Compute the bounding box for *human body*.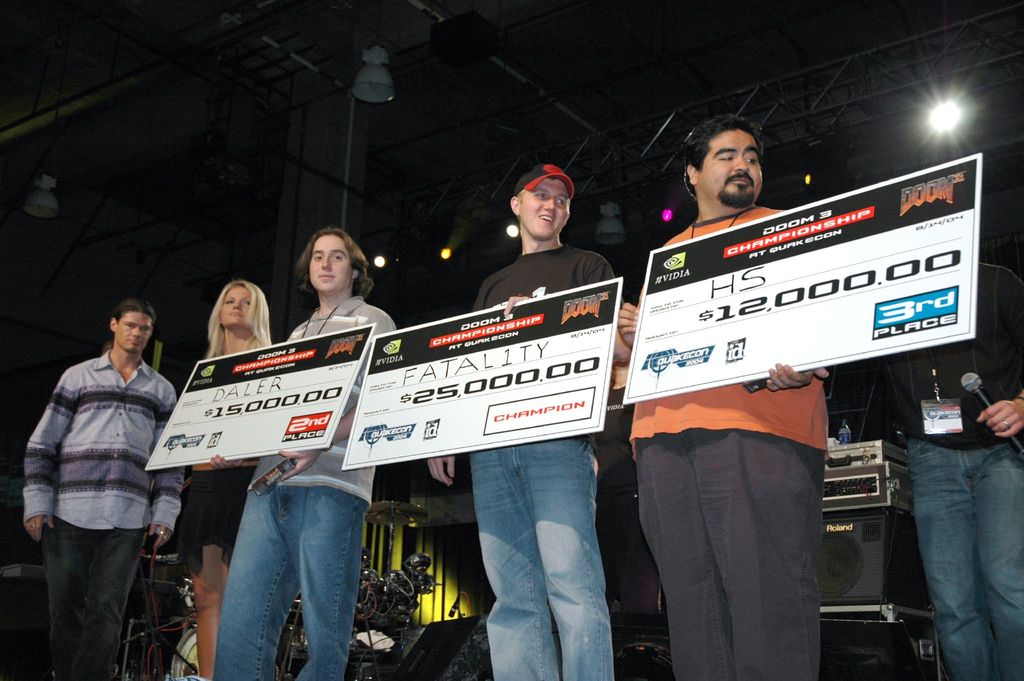
box(878, 256, 1023, 677).
